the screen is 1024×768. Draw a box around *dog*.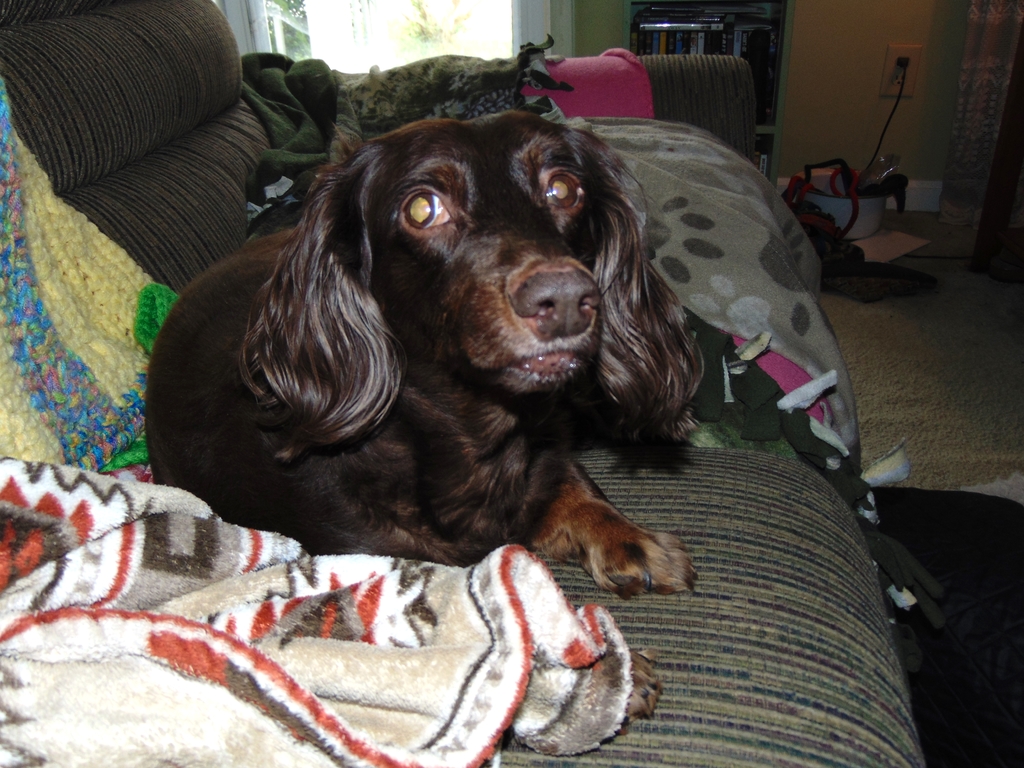
(left=143, top=109, right=703, bottom=740).
